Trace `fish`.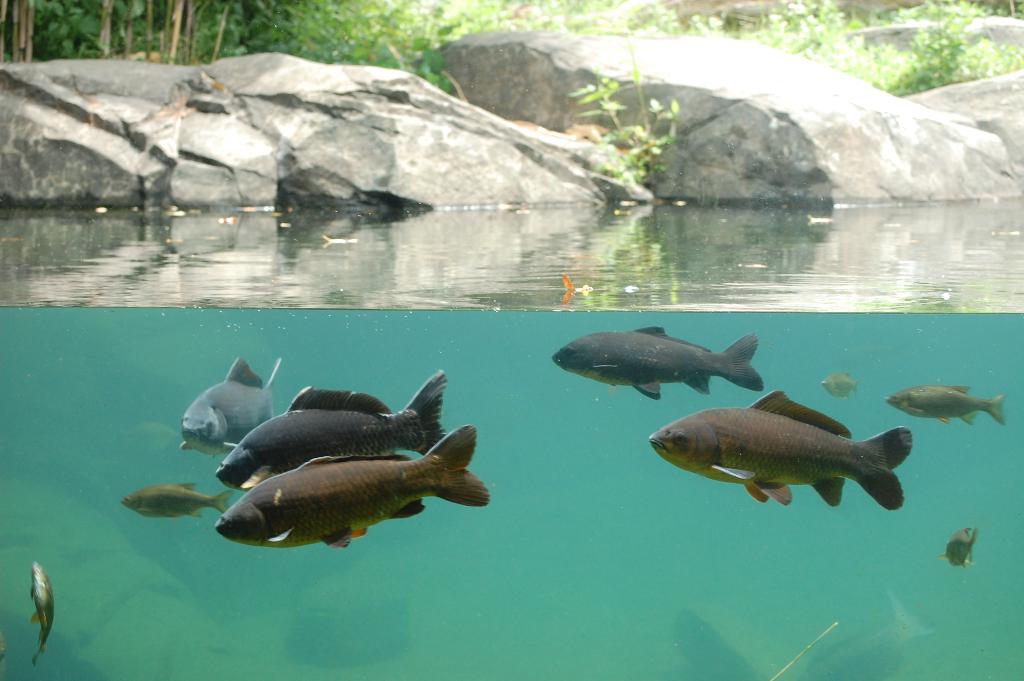
Traced to <region>653, 390, 911, 506</region>.
